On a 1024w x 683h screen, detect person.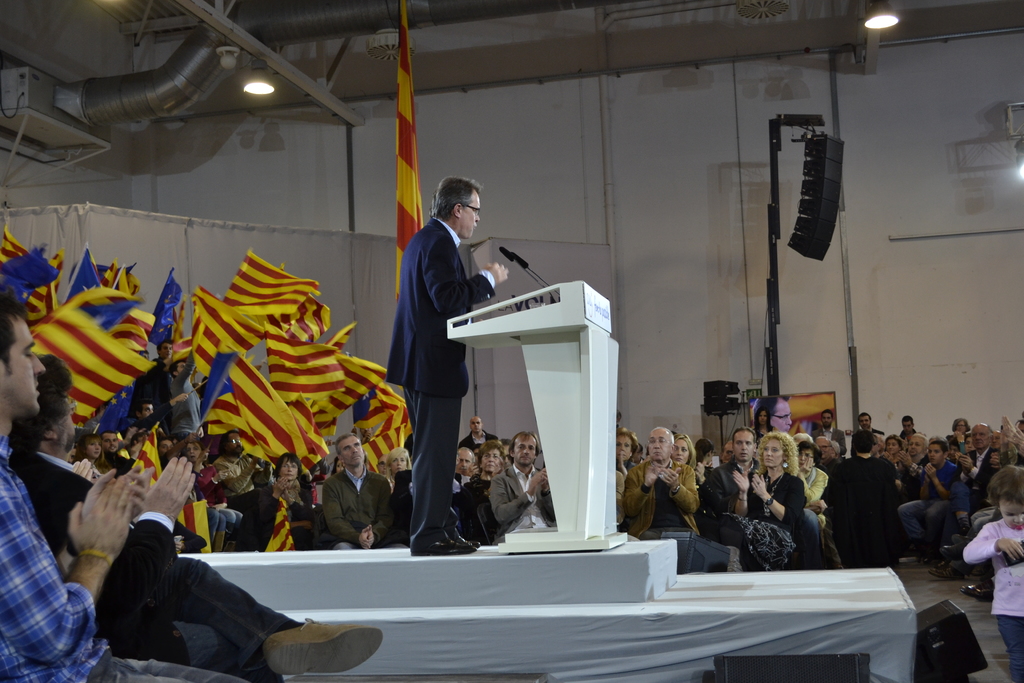
(956, 458, 1023, 679).
